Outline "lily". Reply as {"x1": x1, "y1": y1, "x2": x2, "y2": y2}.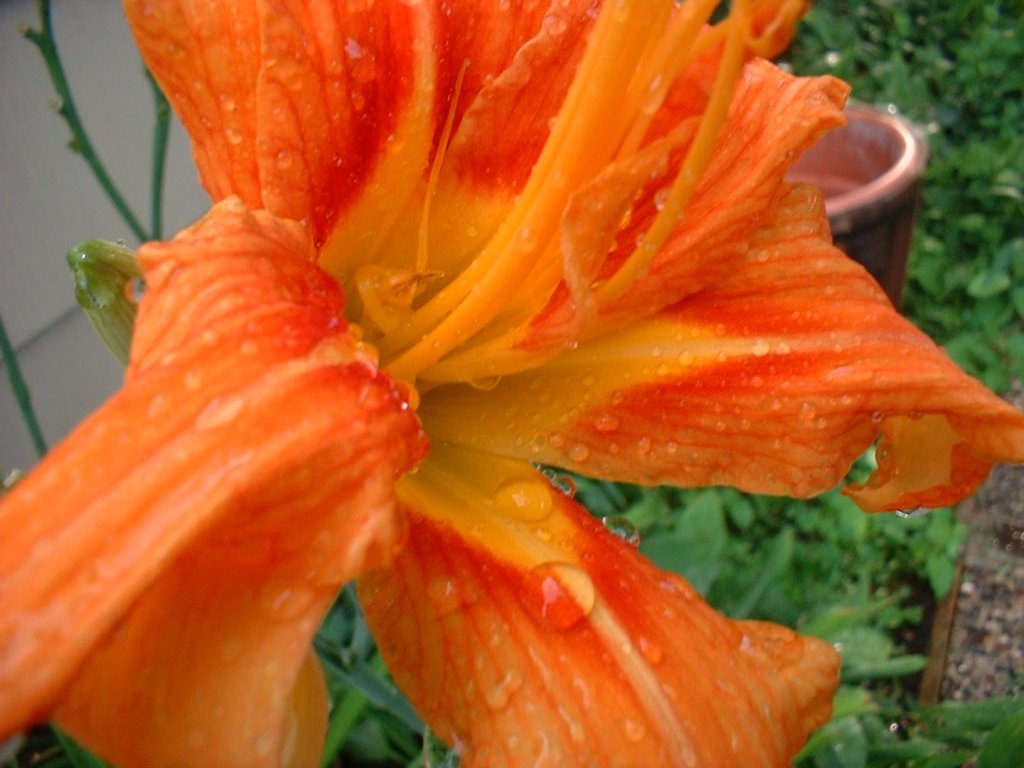
{"x1": 0, "y1": 0, "x2": 1023, "y2": 766}.
